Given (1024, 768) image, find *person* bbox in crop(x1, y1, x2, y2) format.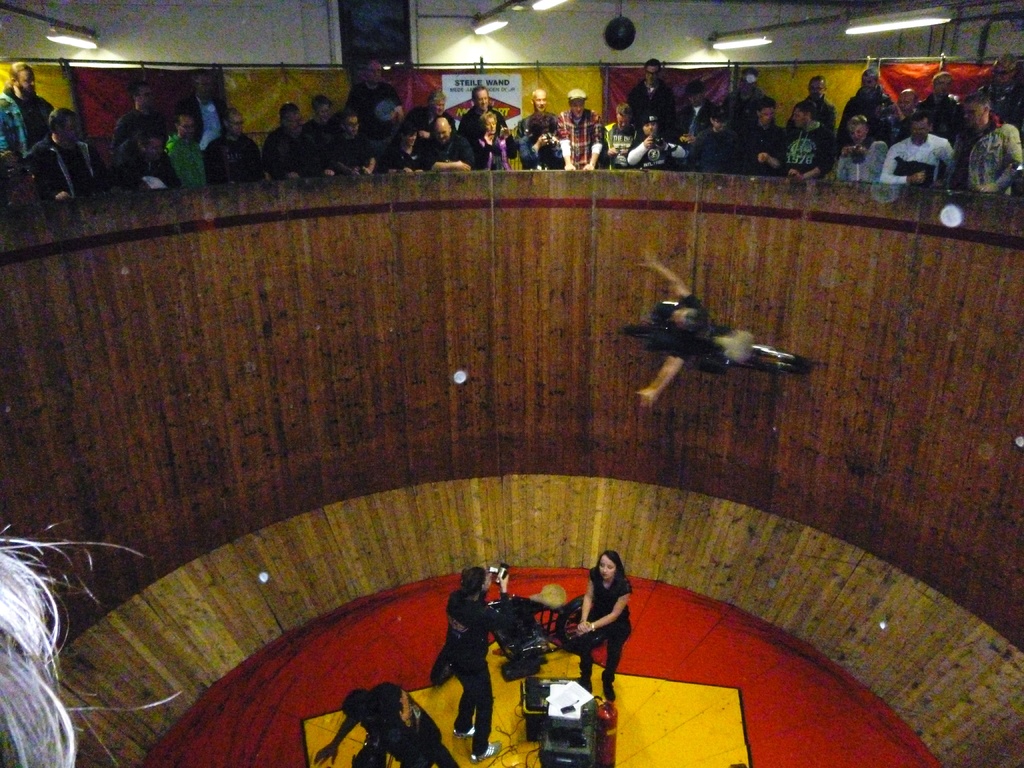
crop(319, 676, 465, 767).
